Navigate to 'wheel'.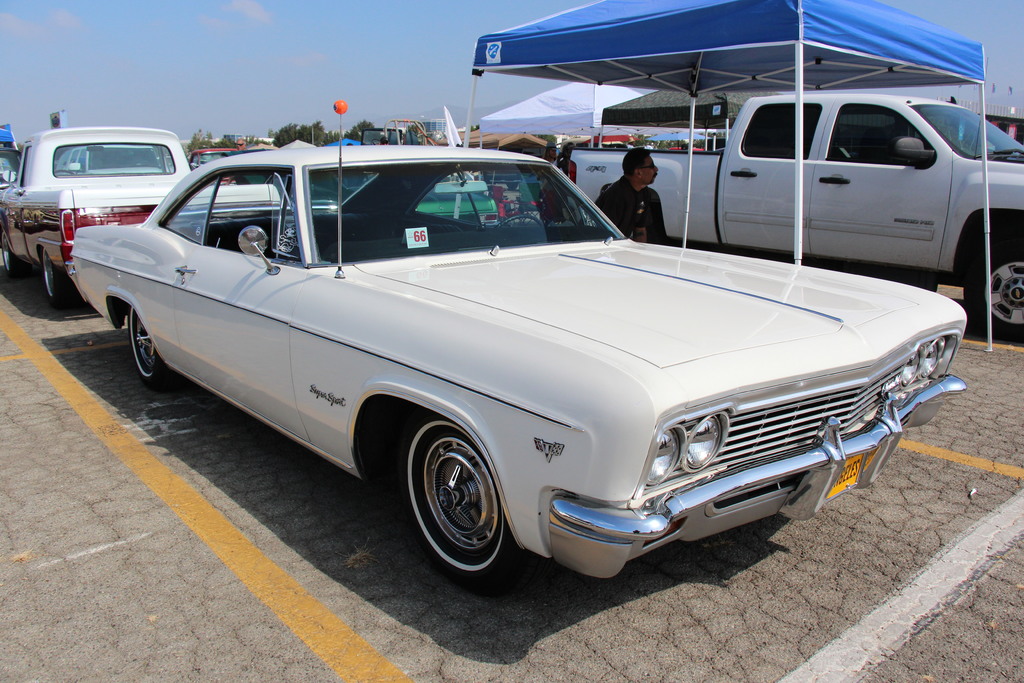
Navigation target: 961, 234, 1023, 338.
